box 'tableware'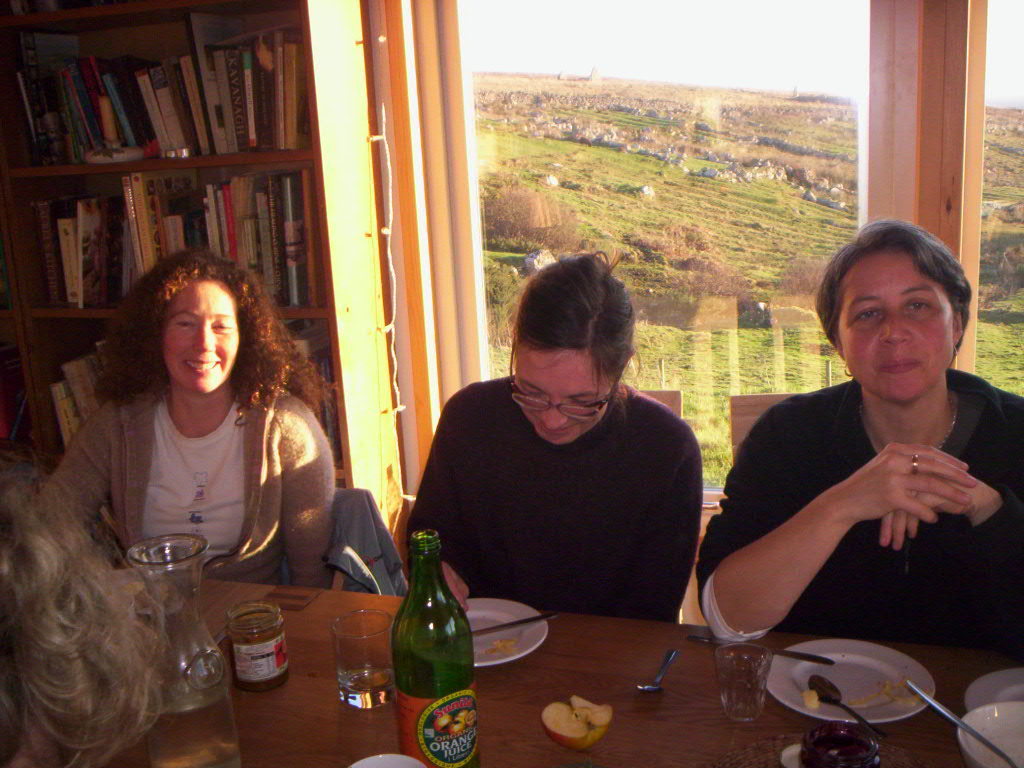
[805,672,887,748]
